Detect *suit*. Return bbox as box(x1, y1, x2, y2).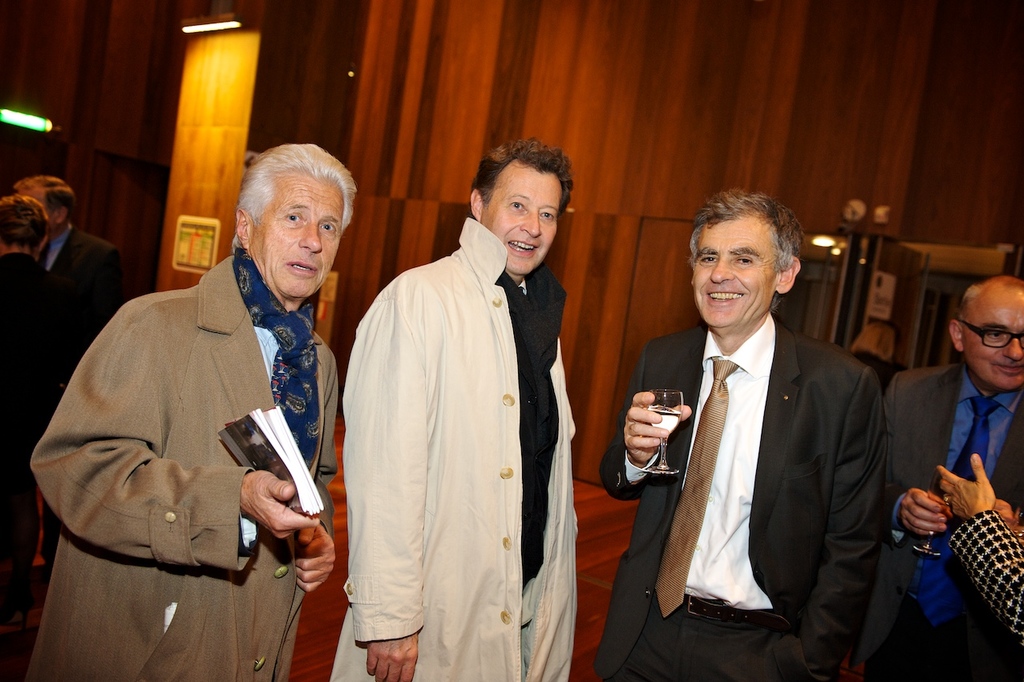
box(884, 362, 1023, 676).
